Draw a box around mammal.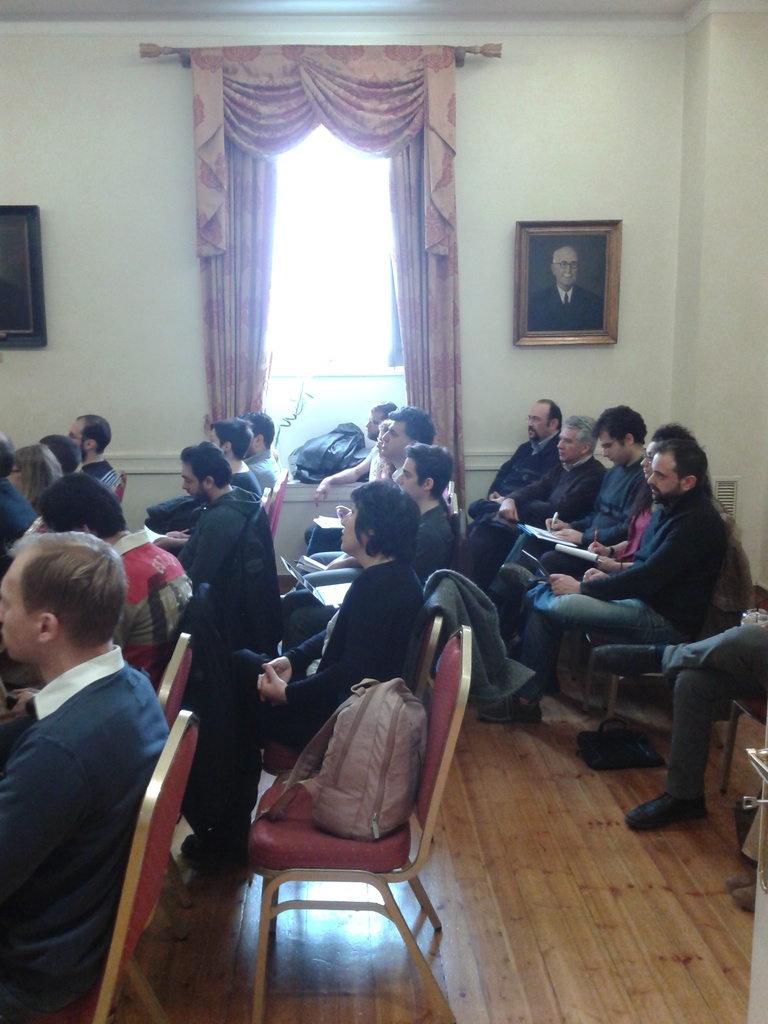
left=6, top=438, right=70, bottom=503.
